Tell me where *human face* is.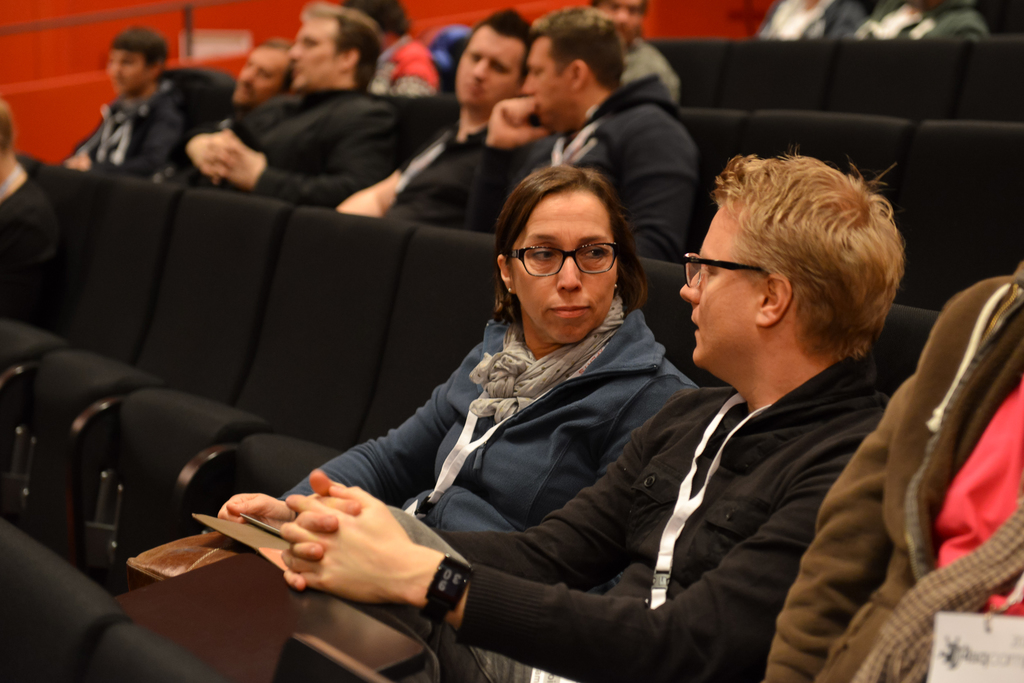
*human face* is at (left=108, top=47, right=149, bottom=99).
